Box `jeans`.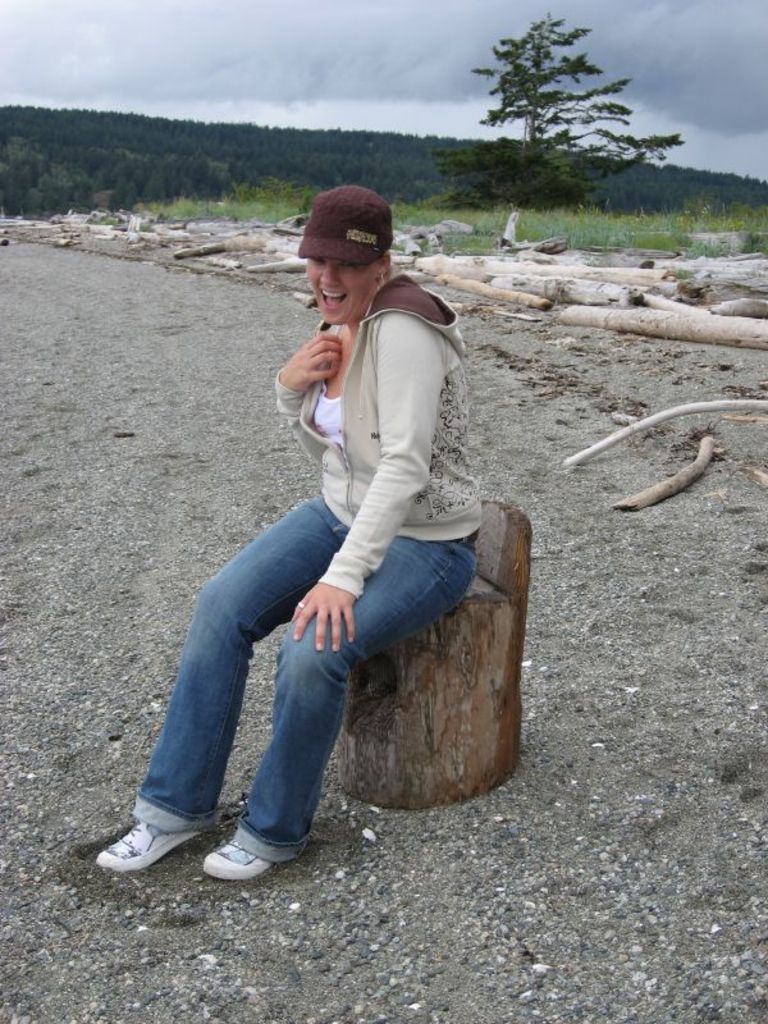
x1=110 y1=499 x2=453 y2=877.
